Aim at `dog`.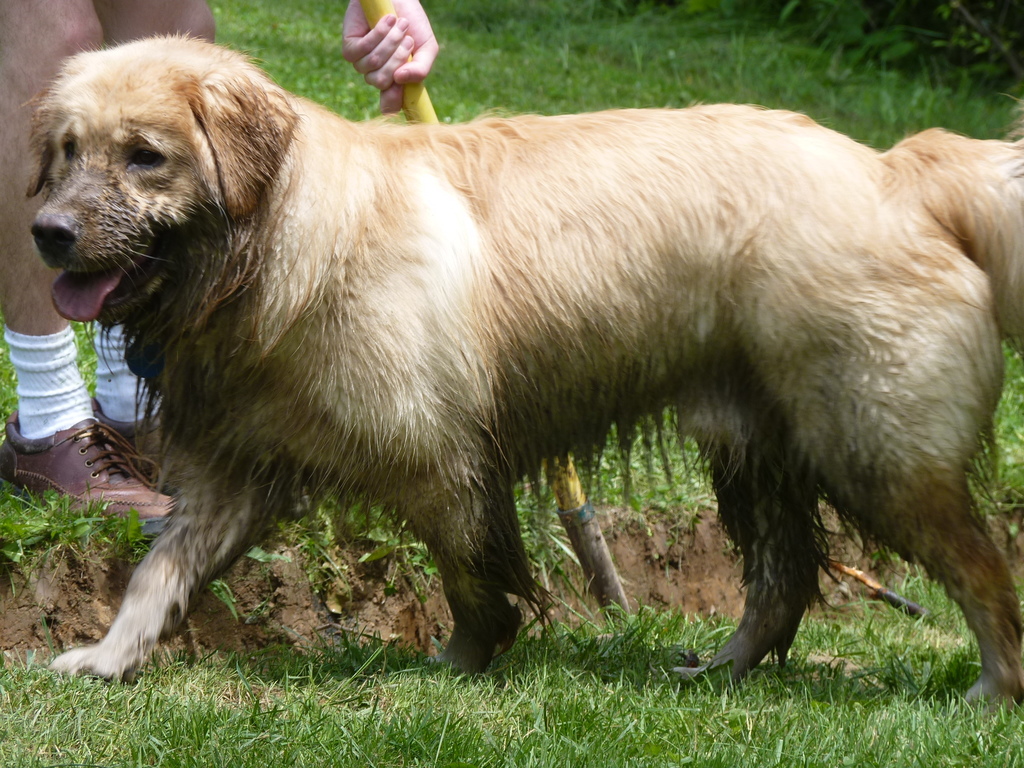
Aimed at box(14, 30, 1023, 735).
